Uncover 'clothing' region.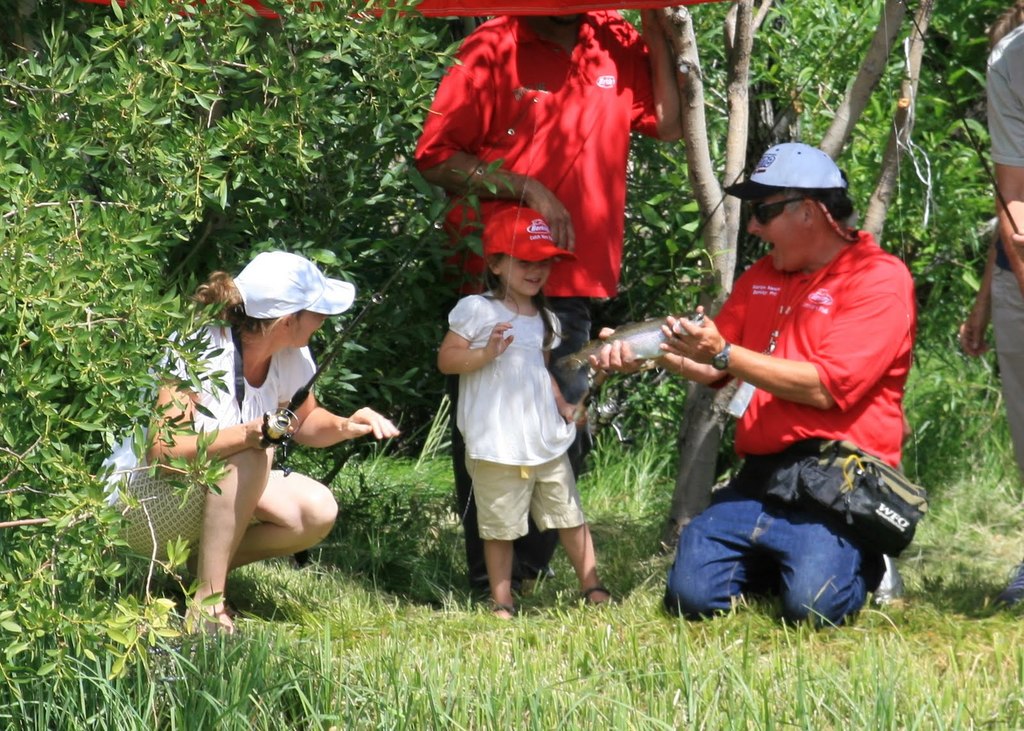
Uncovered: box=[984, 23, 1023, 477].
